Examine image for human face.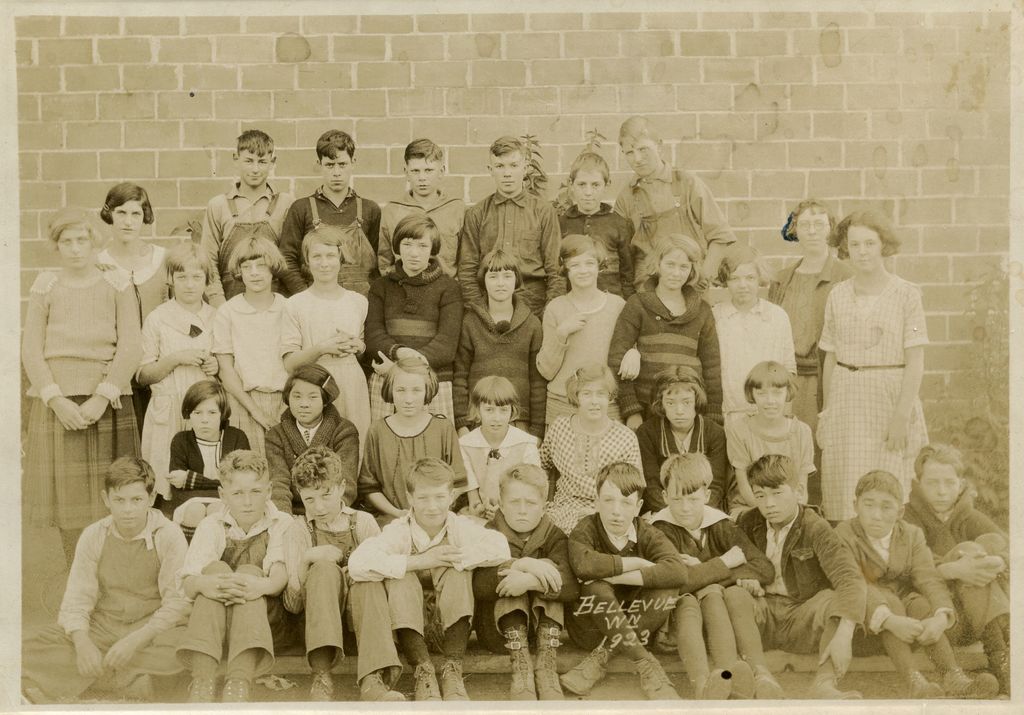
Examination result: bbox(307, 243, 339, 281).
